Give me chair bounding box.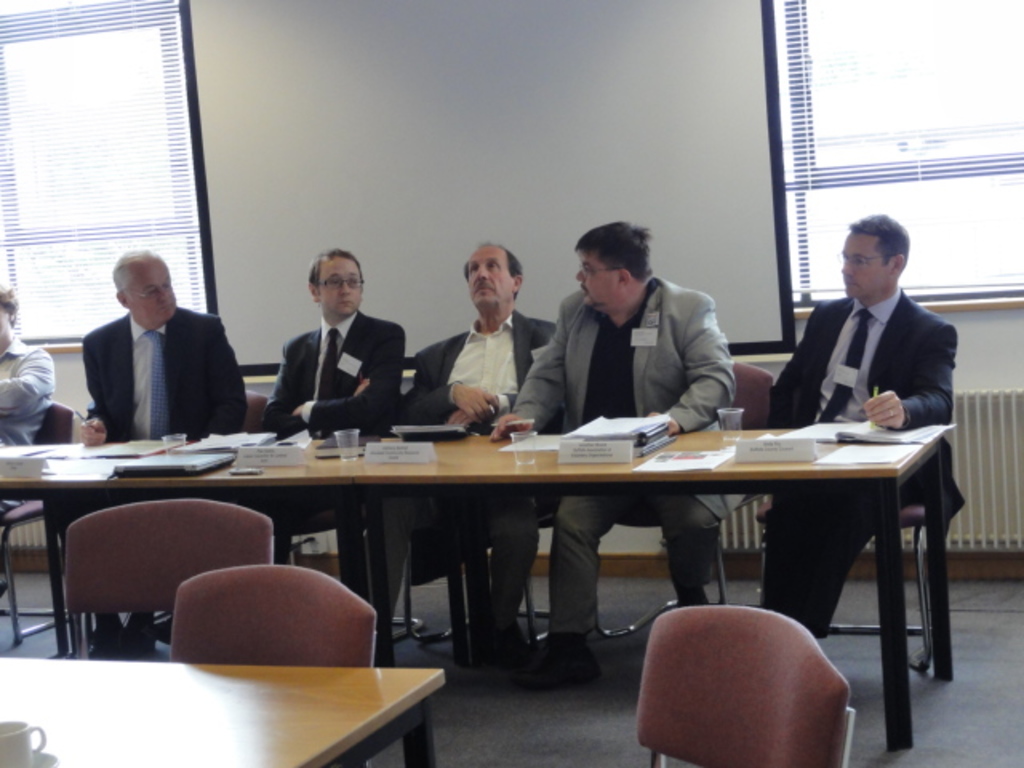
<bbox>637, 606, 861, 766</bbox>.
